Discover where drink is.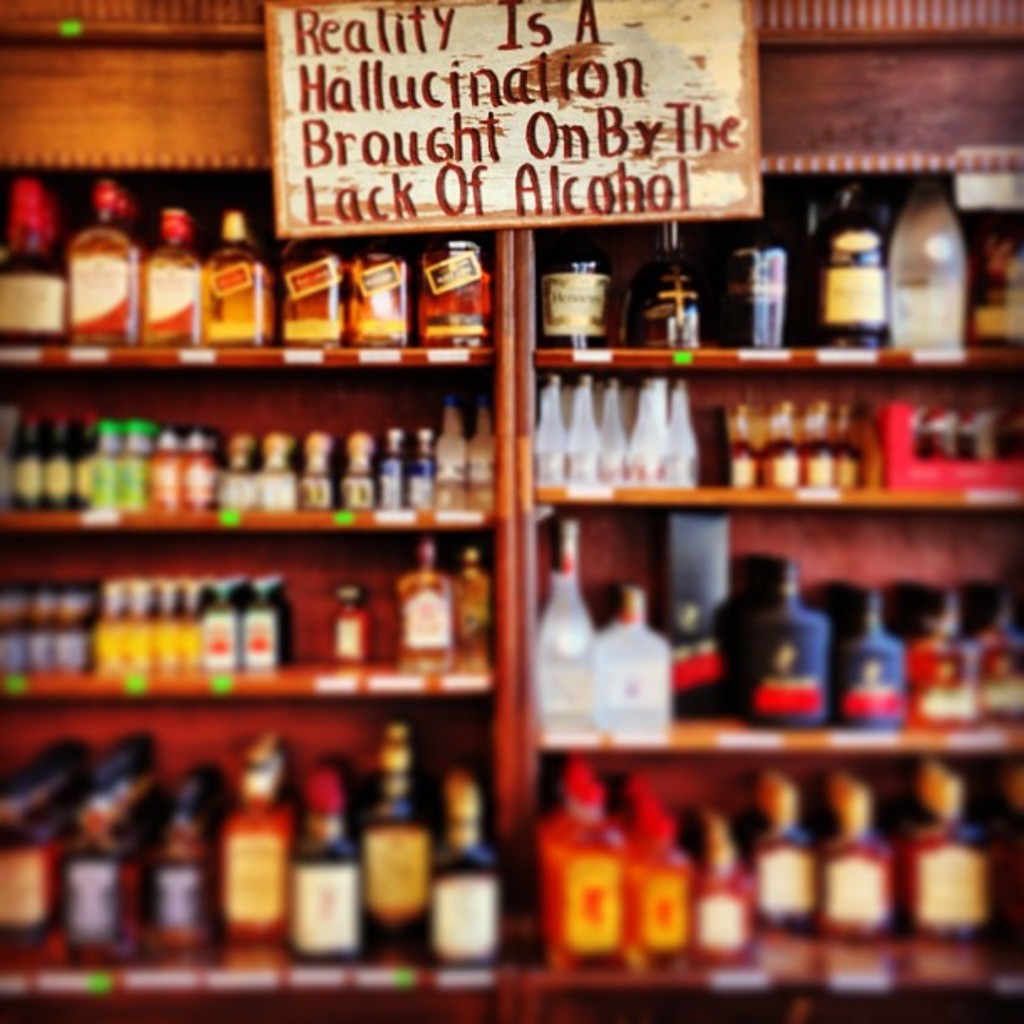
Discovered at (x1=825, y1=176, x2=883, y2=348).
